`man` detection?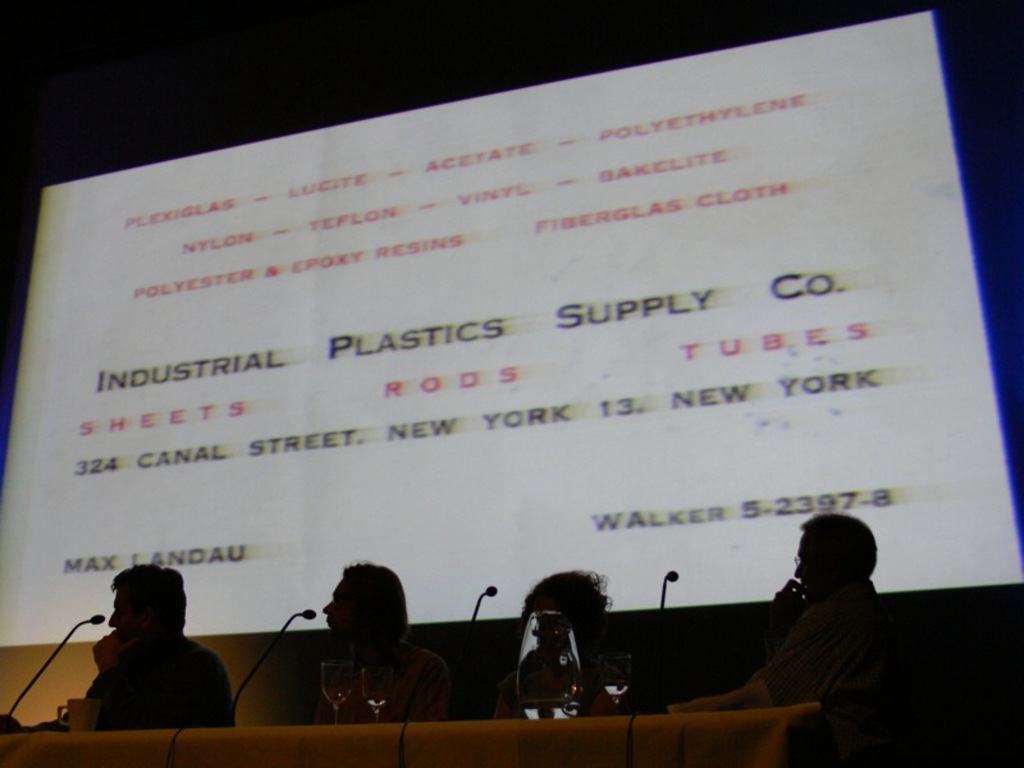
bbox(0, 561, 236, 733)
